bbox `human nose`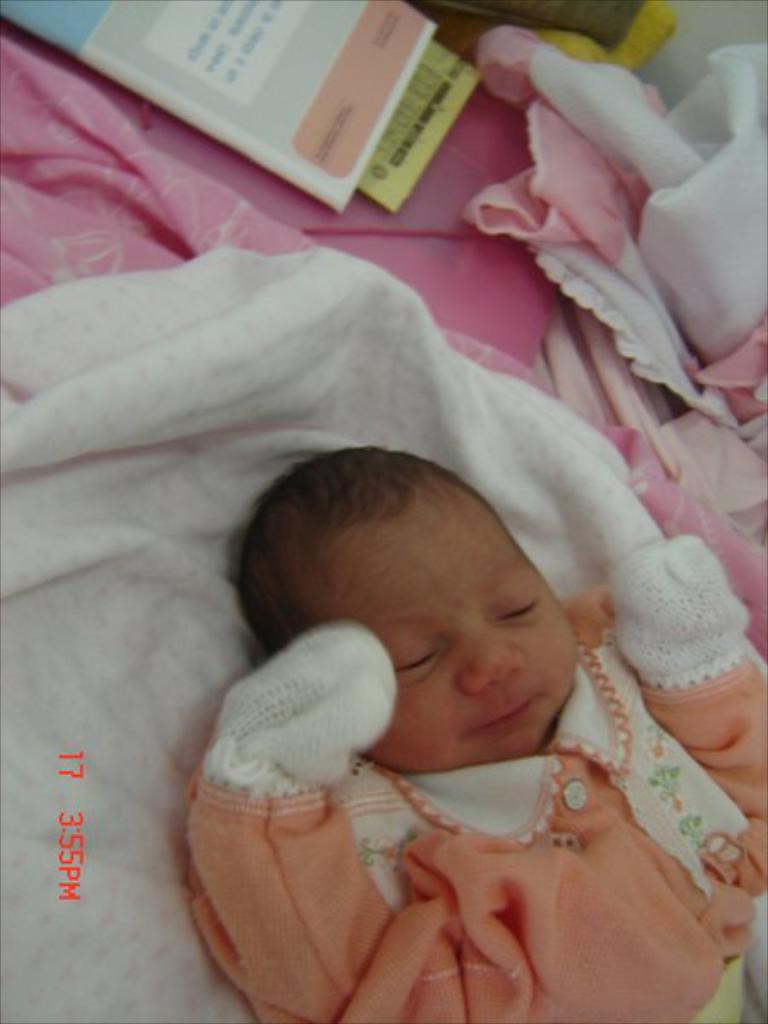
{"left": 461, "top": 625, "right": 524, "bottom": 696}
